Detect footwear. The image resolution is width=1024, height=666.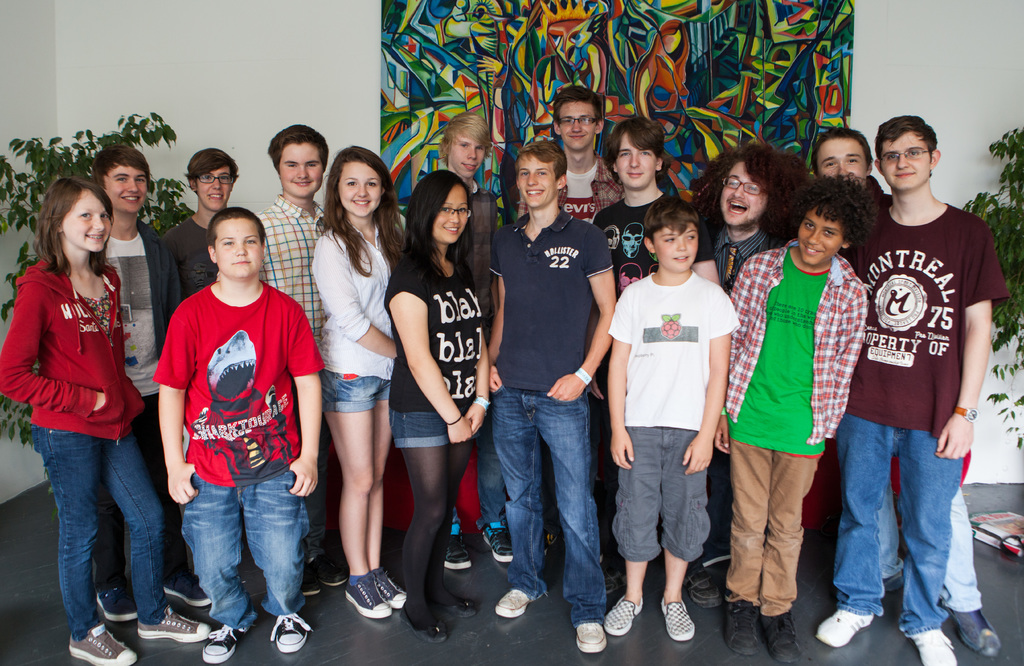
904 626 952 665.
